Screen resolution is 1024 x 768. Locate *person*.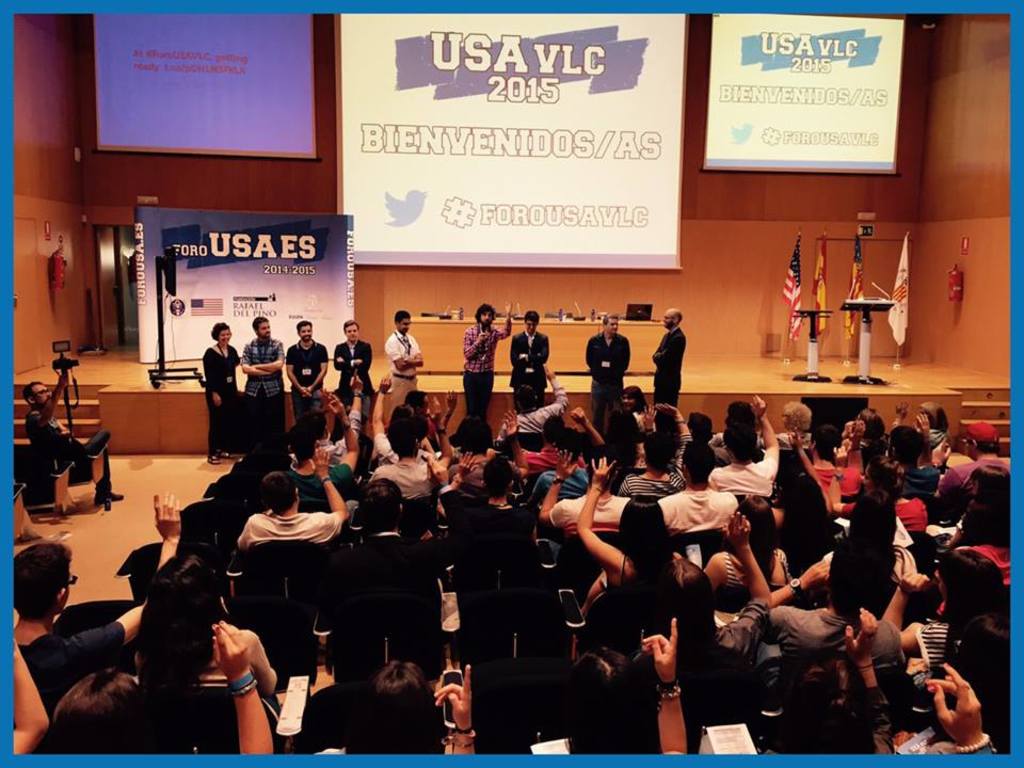
654, 307, 685, 407.
